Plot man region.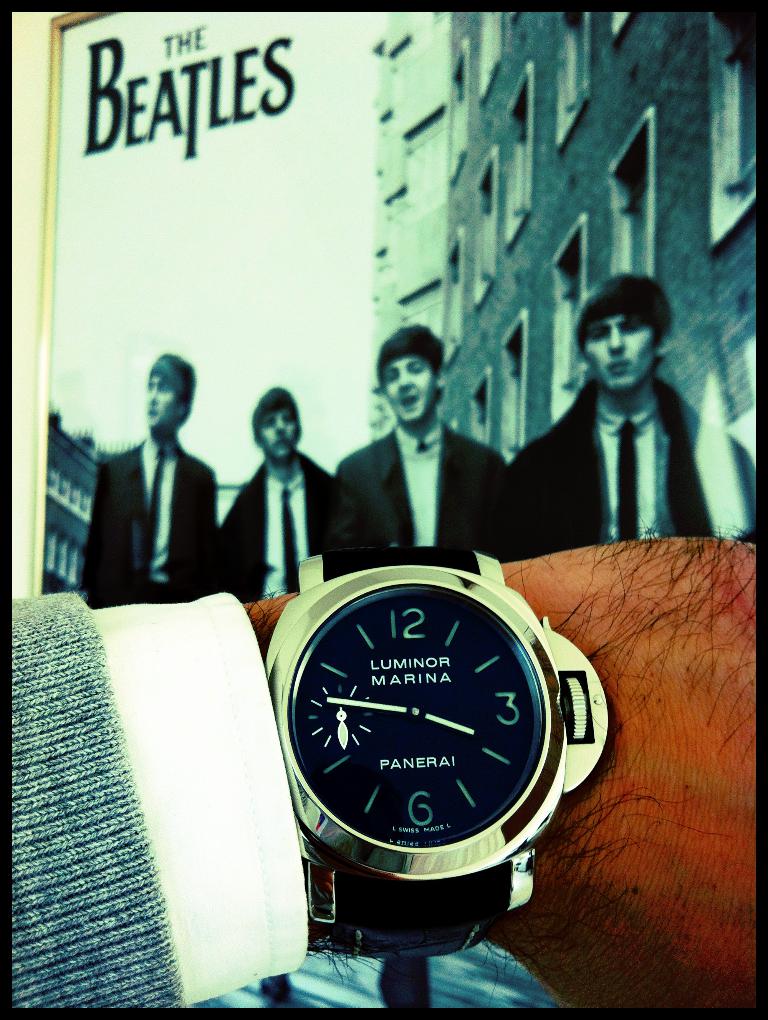
Plotted at {"left": 508, "top": 270, "right": 737, "bottom": 551}.
